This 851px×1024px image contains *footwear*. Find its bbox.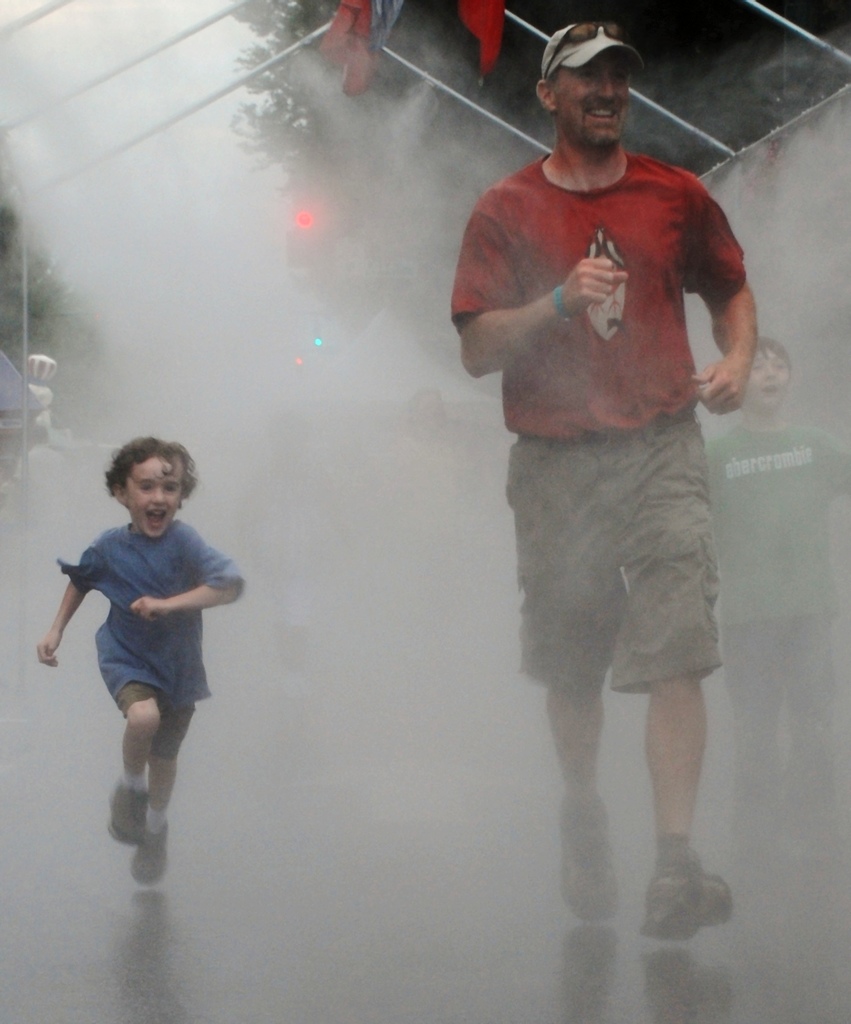
95/755/172/872.
